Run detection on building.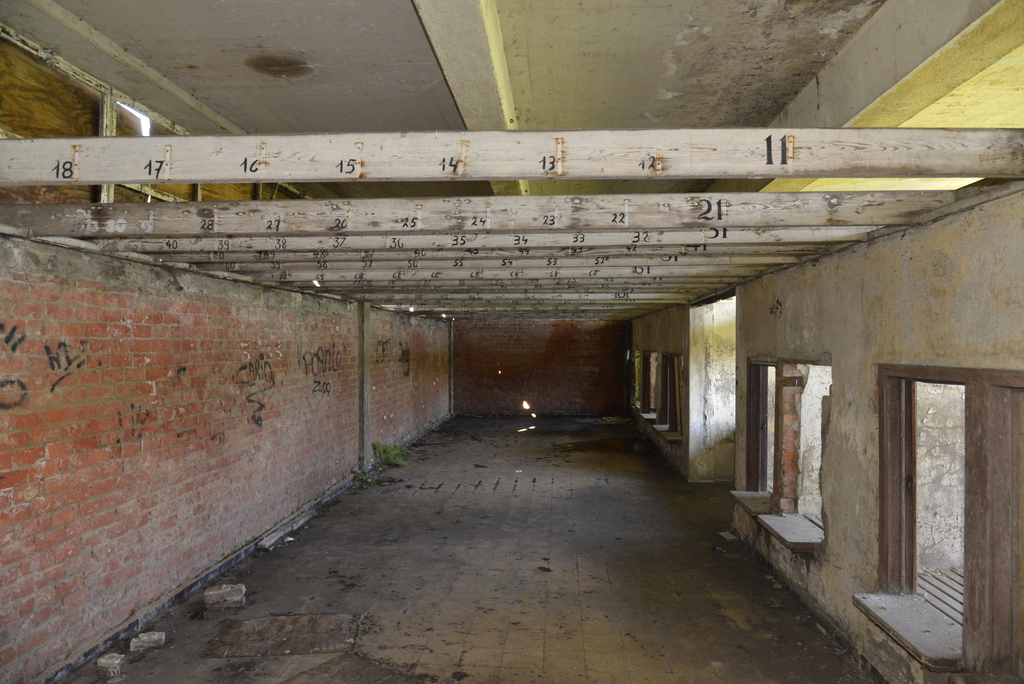
Result: 0,0,1023,683.
